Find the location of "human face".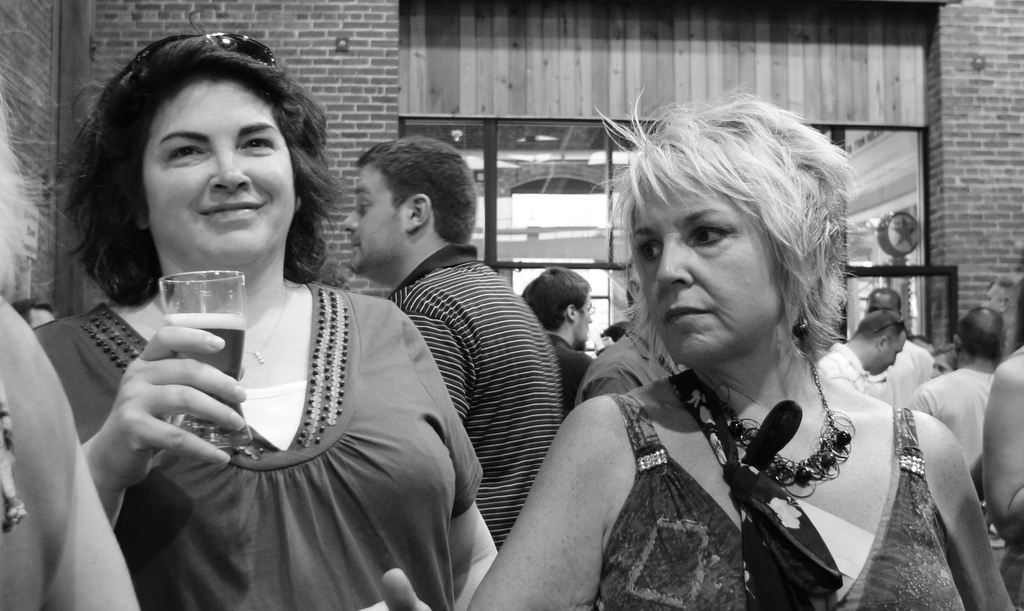
Location: {"x1": 573, "y1": 293, "x2": 594, "y2": 343}.
